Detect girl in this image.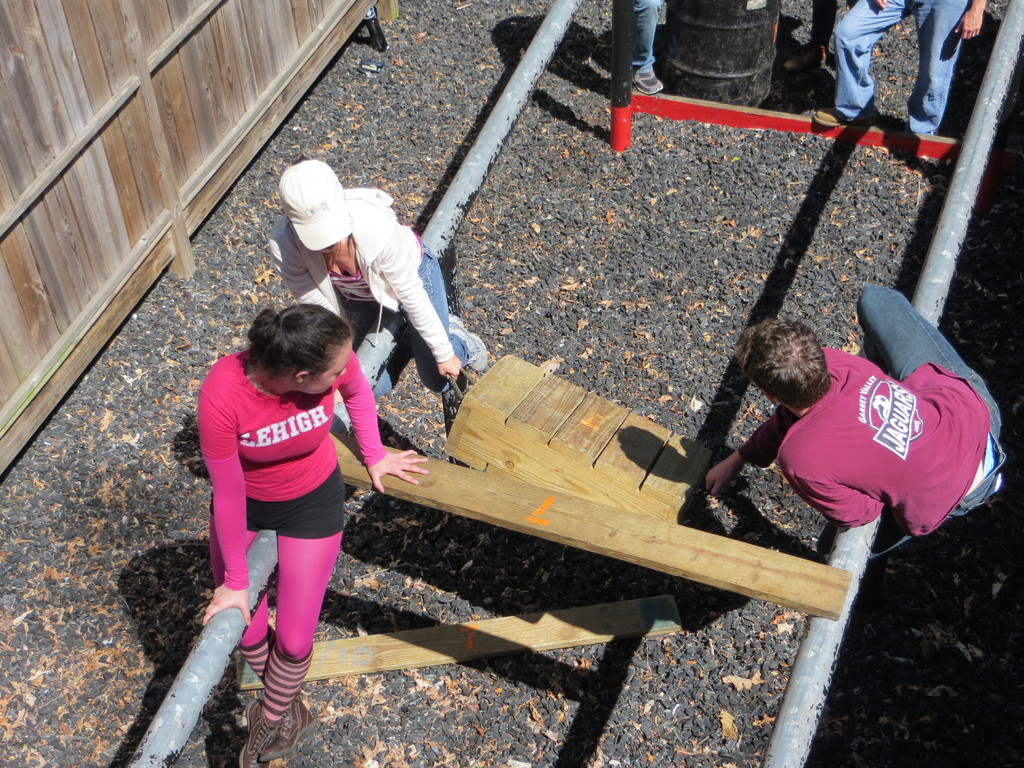
Detection: (197, 301, 425, 767).
